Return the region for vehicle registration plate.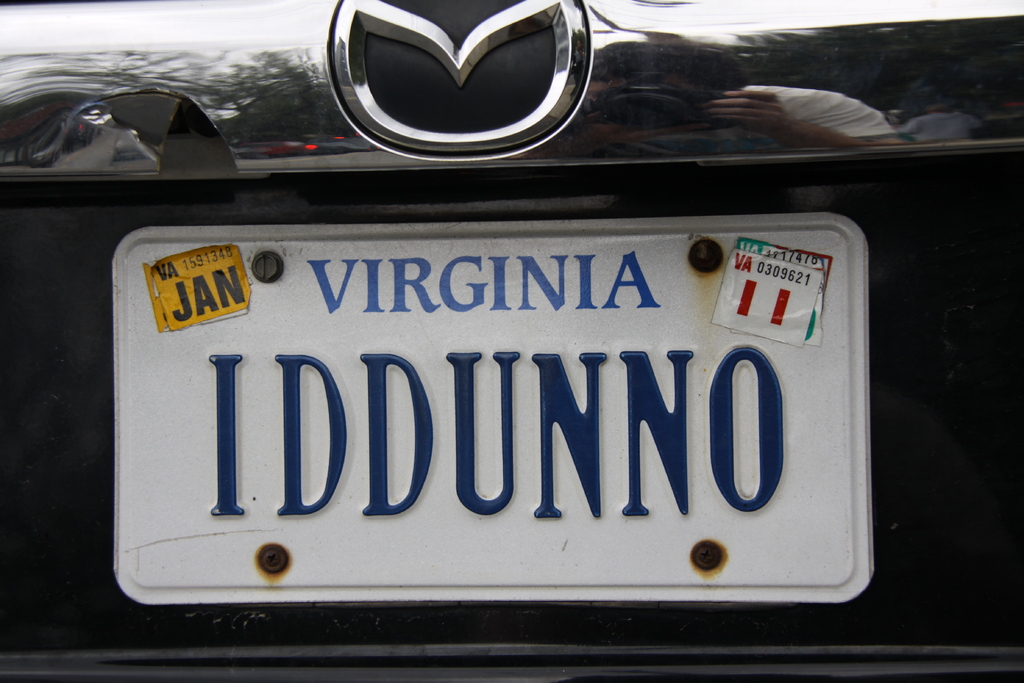
region(113, 227, 878, 607).
